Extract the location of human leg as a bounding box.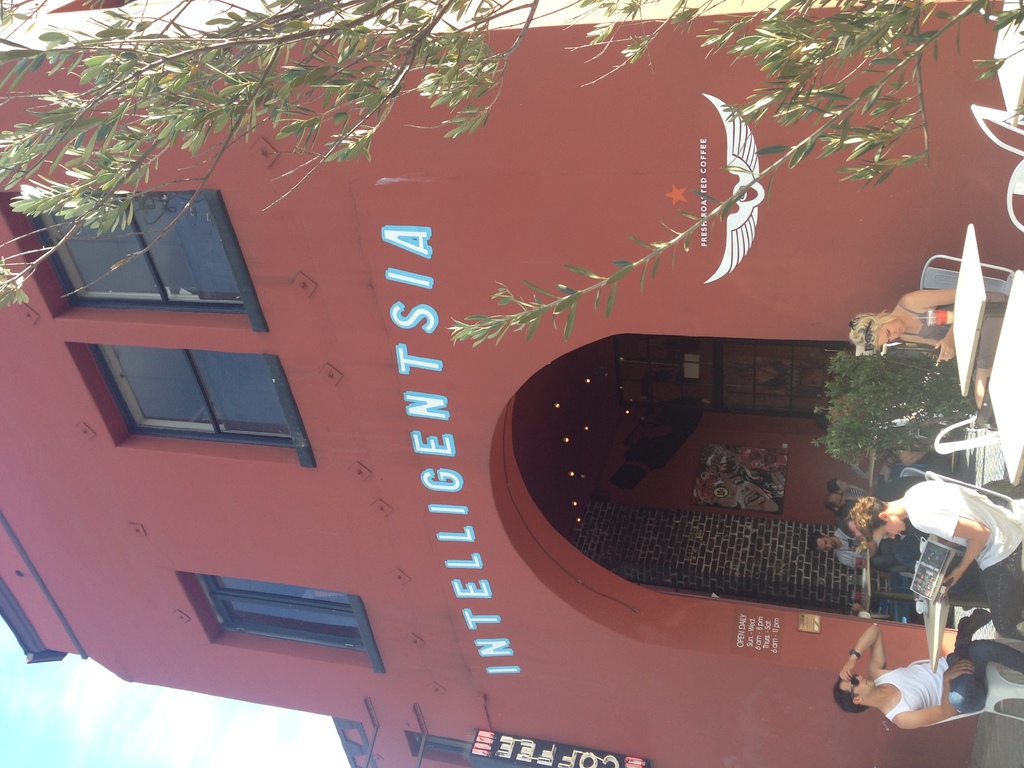
982:550:1023:640.
